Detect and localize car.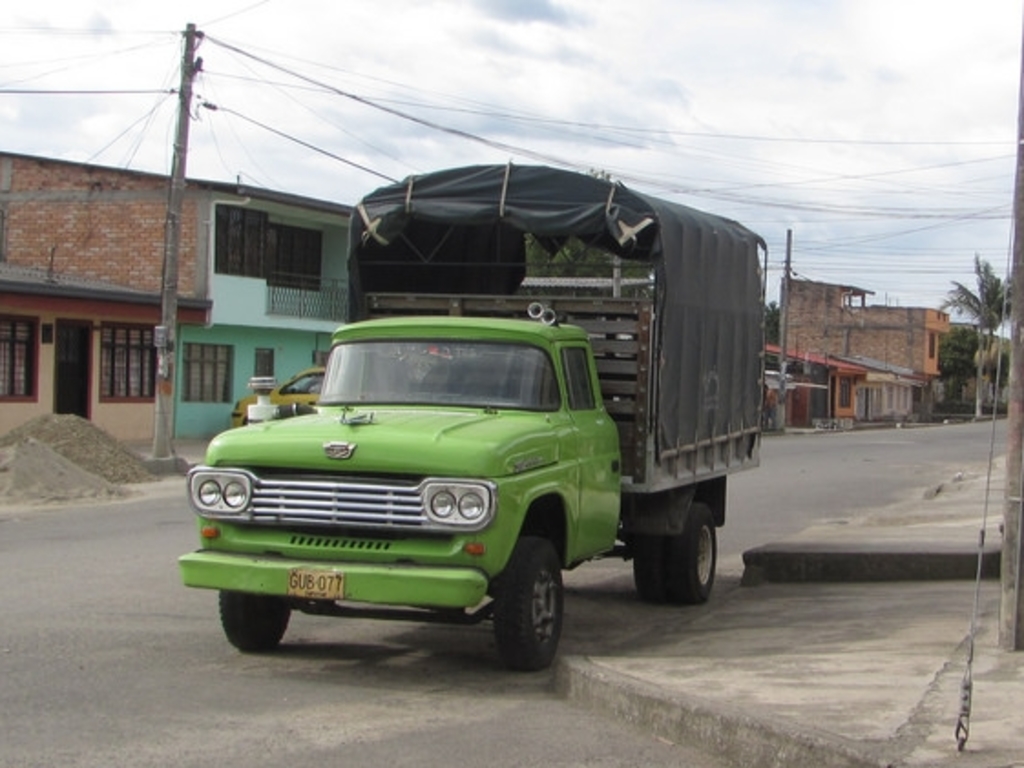
Localized at <bbox>232, 358, 332, 414</bbox>.
